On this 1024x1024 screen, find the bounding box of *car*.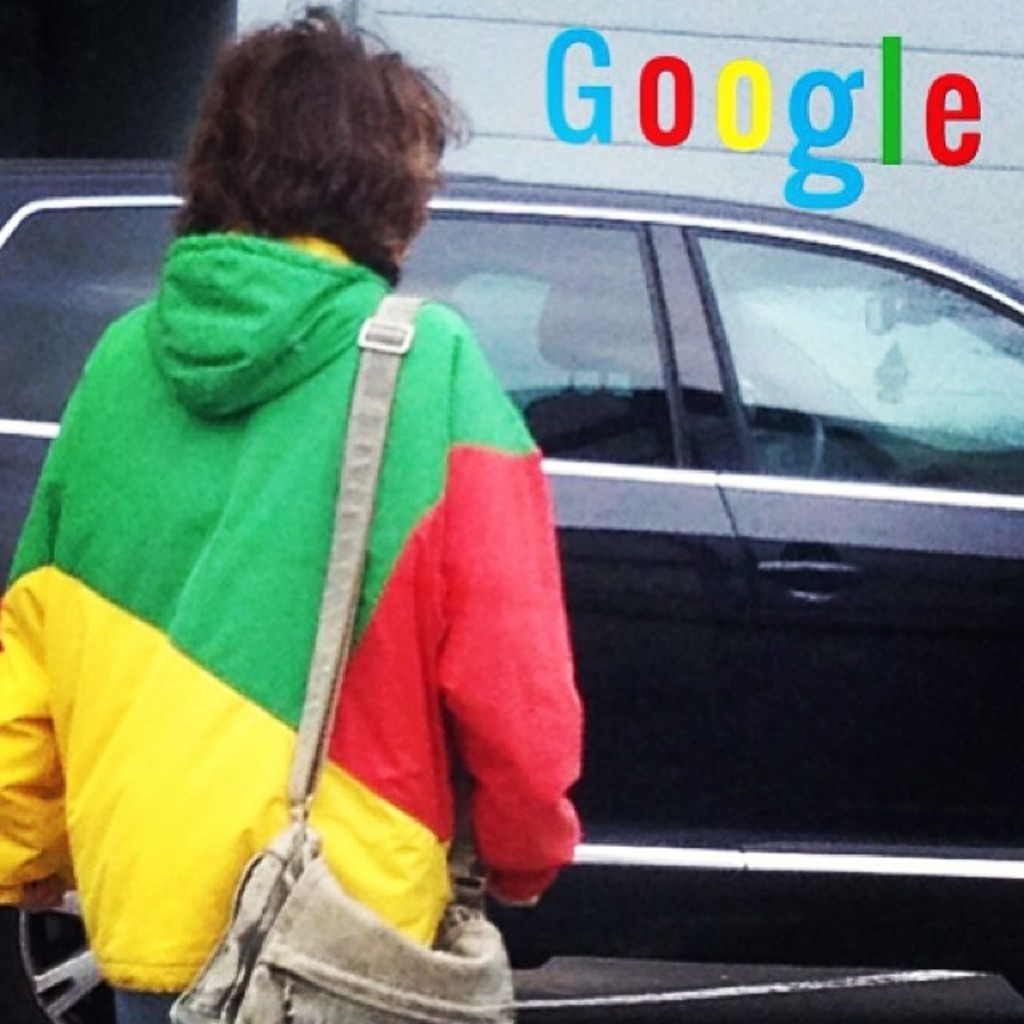
Bounding box: [left=0, top=158, right=1022, bottom=1022].
